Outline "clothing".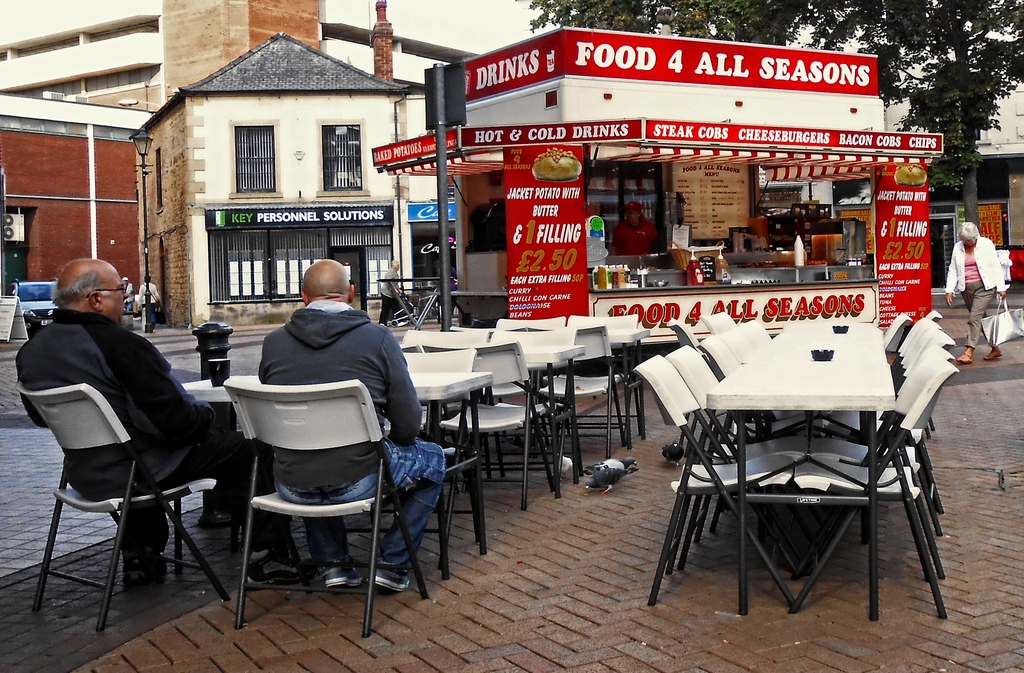
Outline: 945 236 1007 346.
